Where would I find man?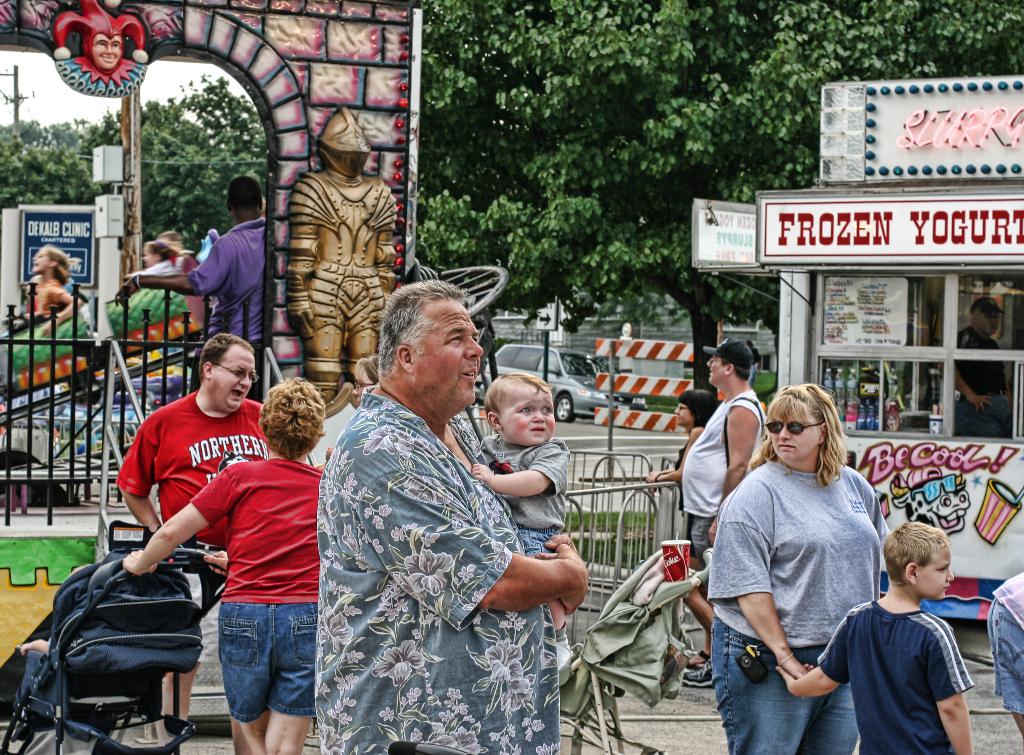
At x1=120, y1=318, x2=295, y2=754.
